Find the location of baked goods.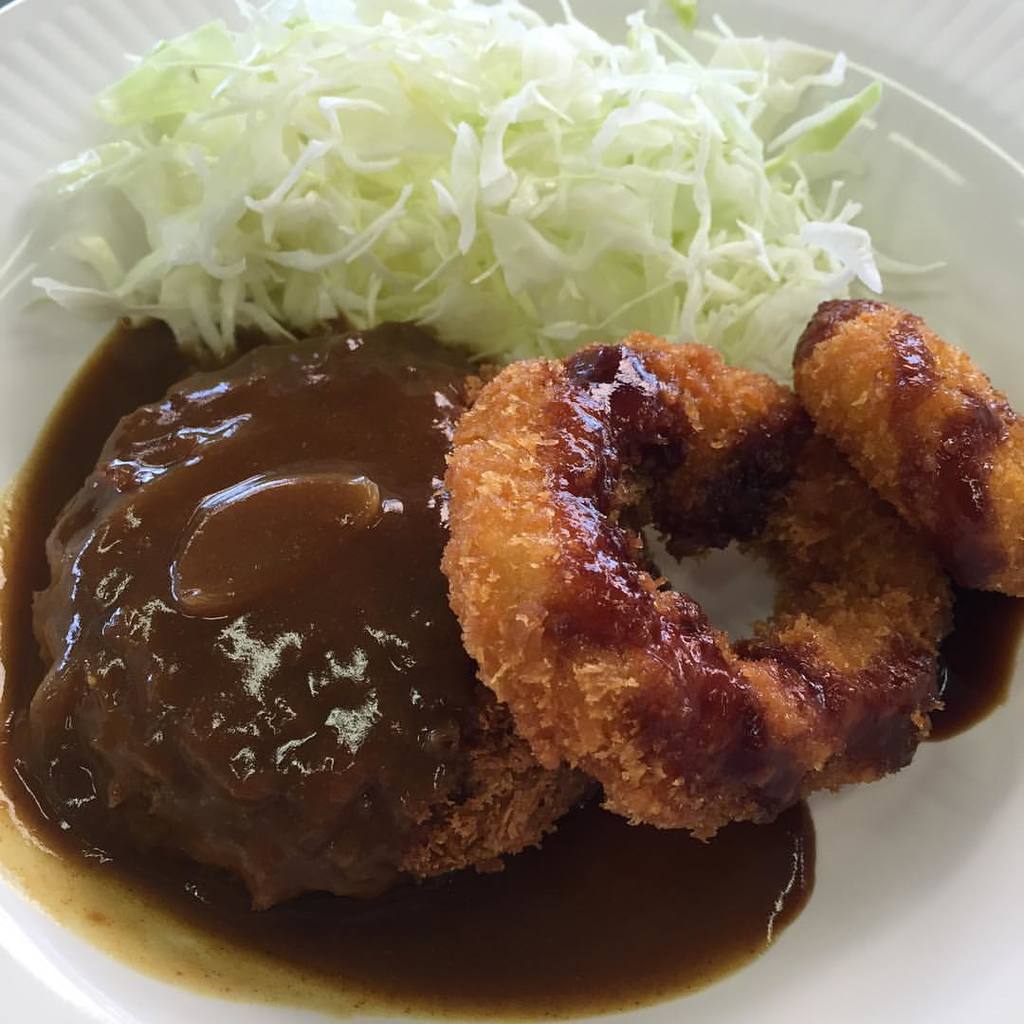
Location: [x1=436, y1=326, x2=974, y2=822].
